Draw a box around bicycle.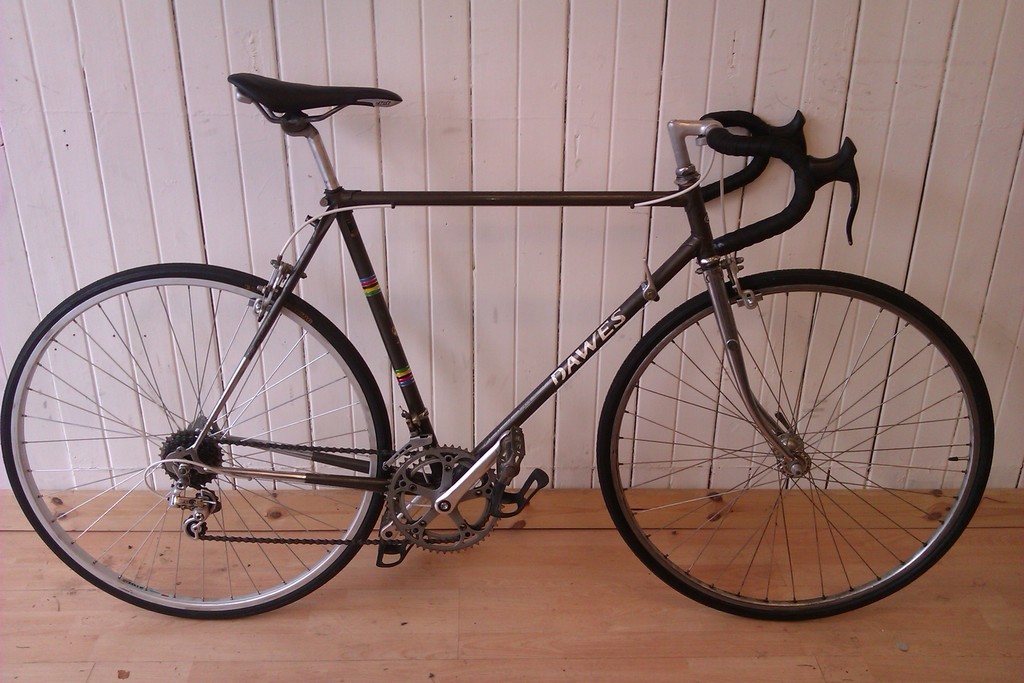
[32,70,1023,634].
